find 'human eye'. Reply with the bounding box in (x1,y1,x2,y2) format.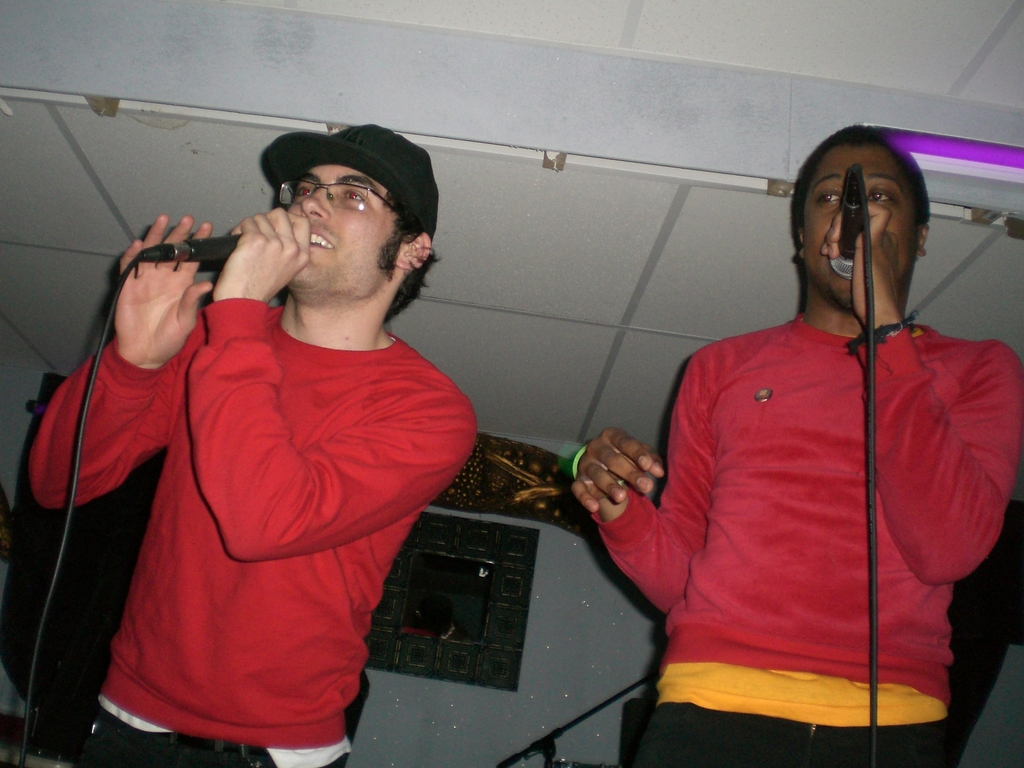
(289,180,309,202).
